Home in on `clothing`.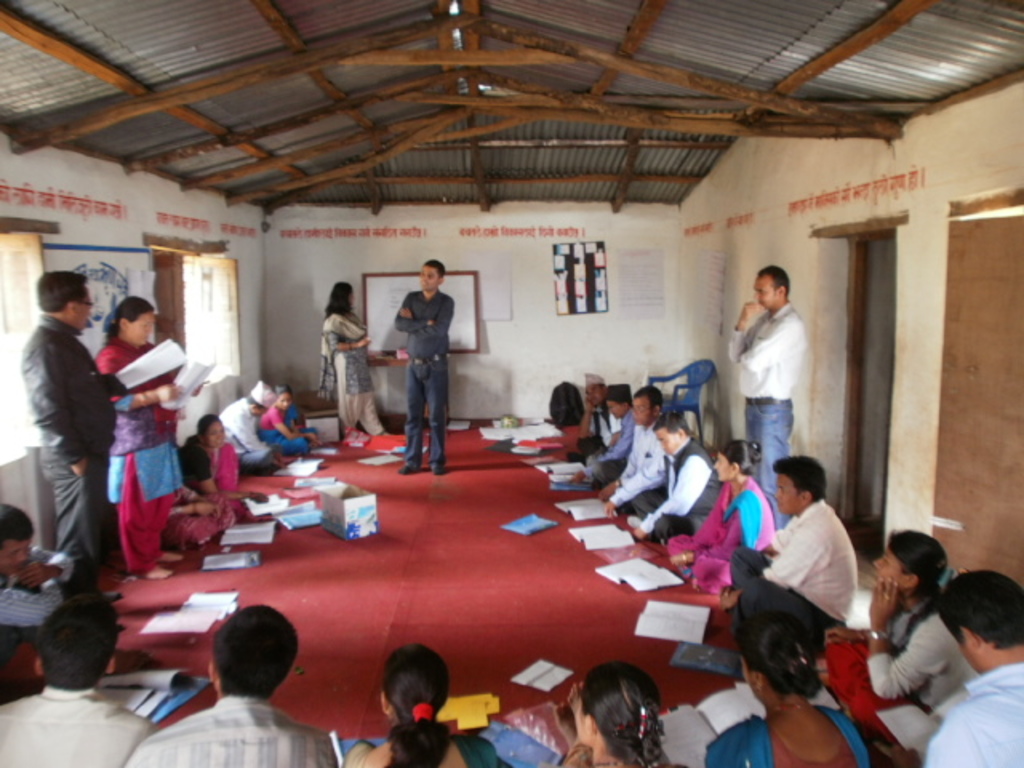
Homed in at pyautogui.locateOnScreen(725, 301, 803, 528).
